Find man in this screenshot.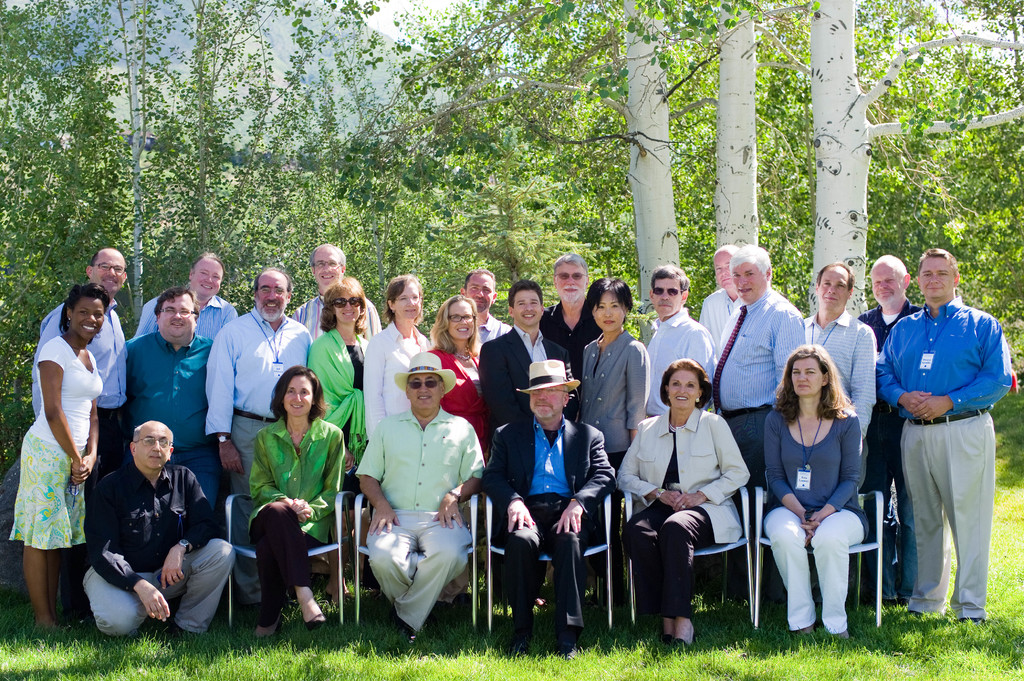
The bounding box for man is x1=454 y1=266 x2=518 y2=352.
